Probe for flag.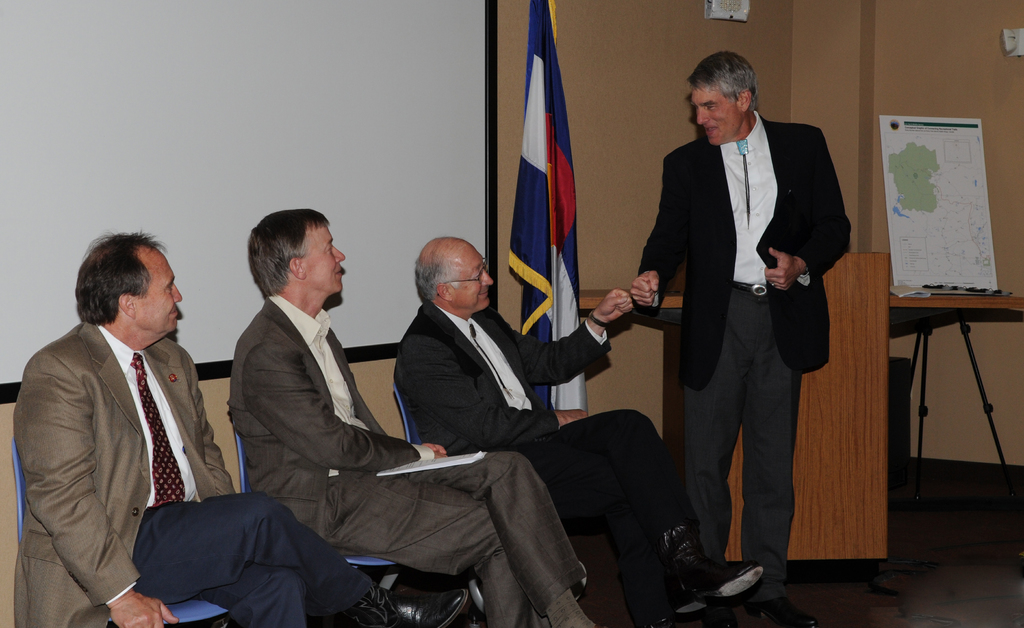
Probe result: rect(499, 0, 587, 411).
